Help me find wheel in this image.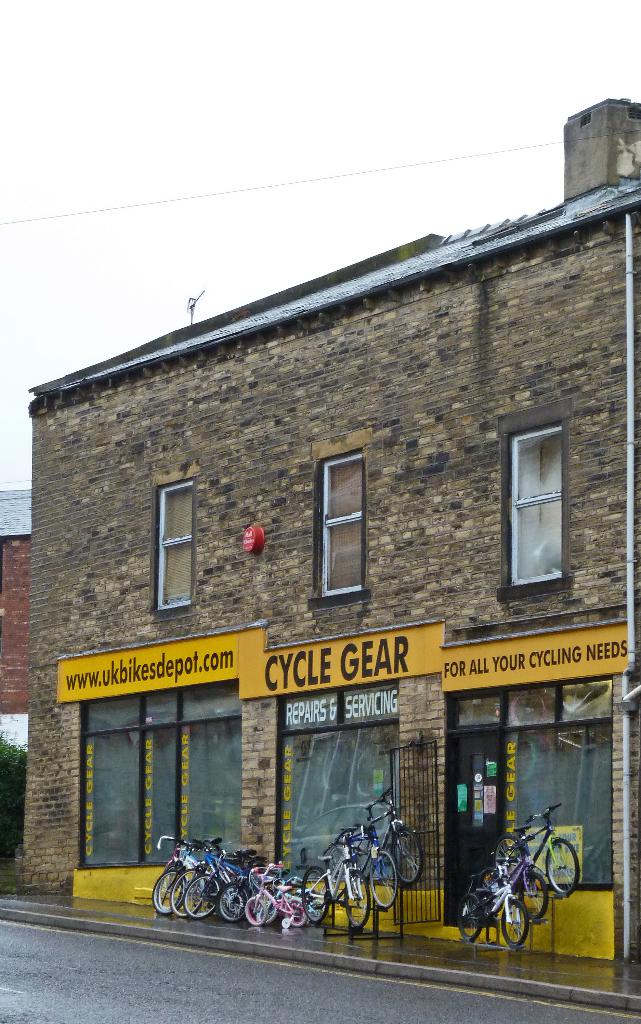
Found it: 503, 899, 528, 946.
